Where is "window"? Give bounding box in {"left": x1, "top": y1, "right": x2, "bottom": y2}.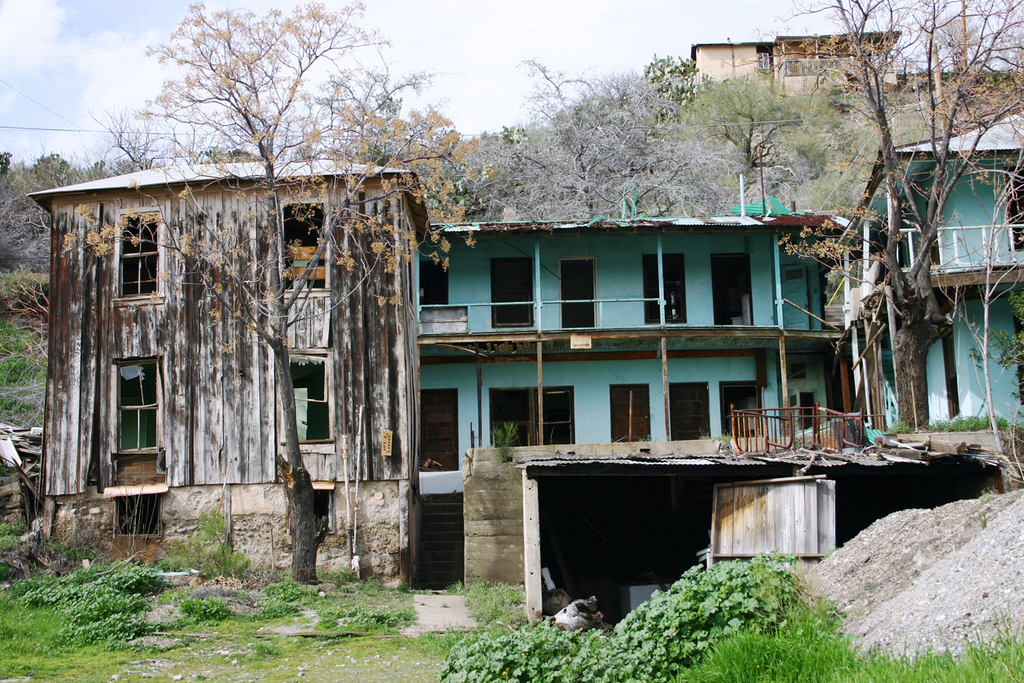
{"left": 282, "top": 359, "right": 331, "bottom": 446}.
